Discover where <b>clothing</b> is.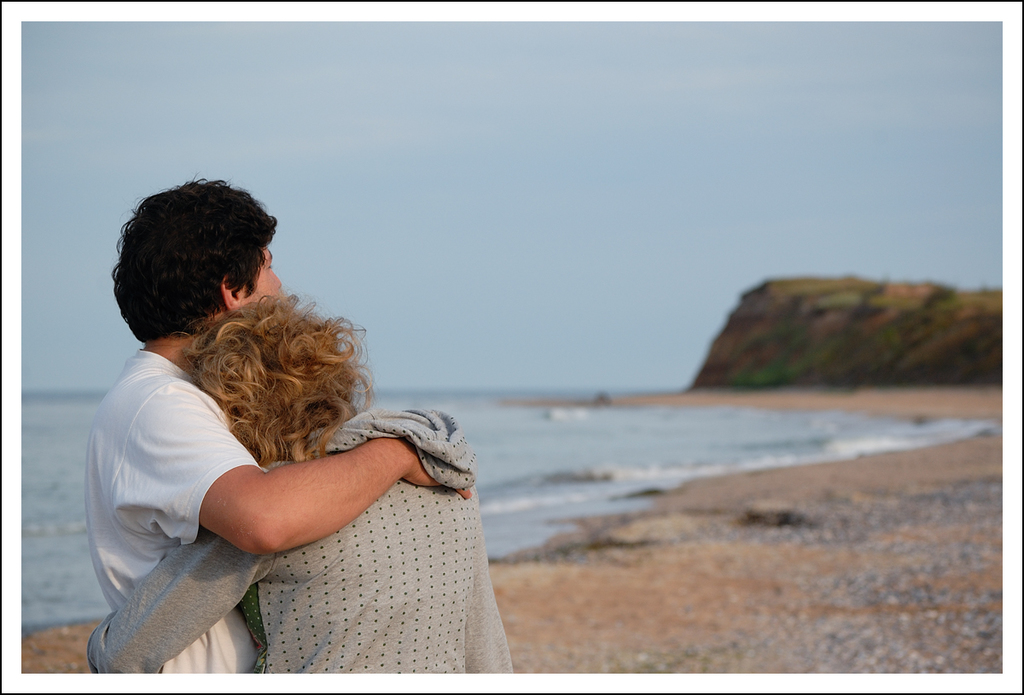
Discovered at box=[85, 408, 516, 684].
